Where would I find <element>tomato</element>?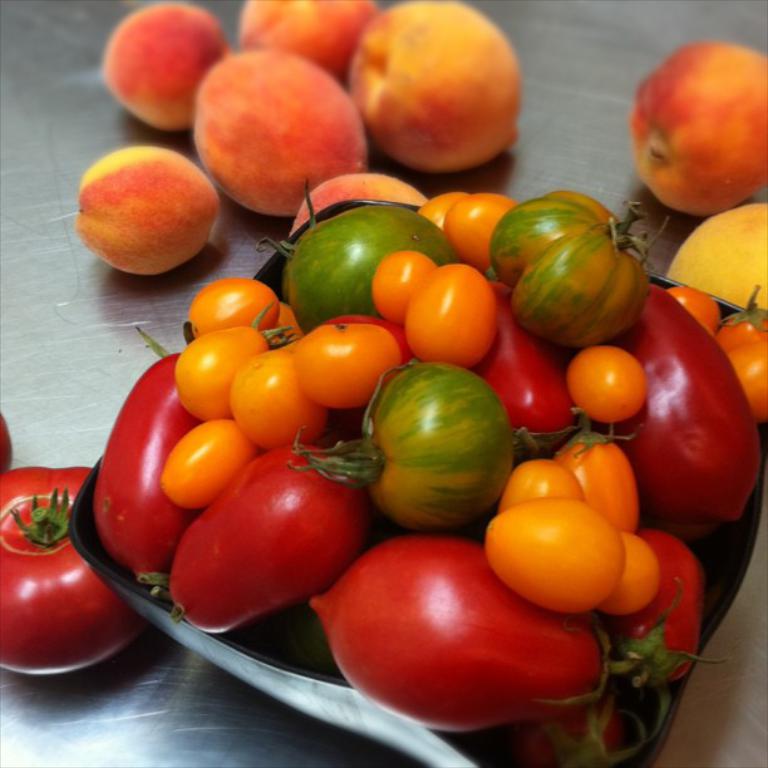
At BBox(402, 257, 496, 363).
